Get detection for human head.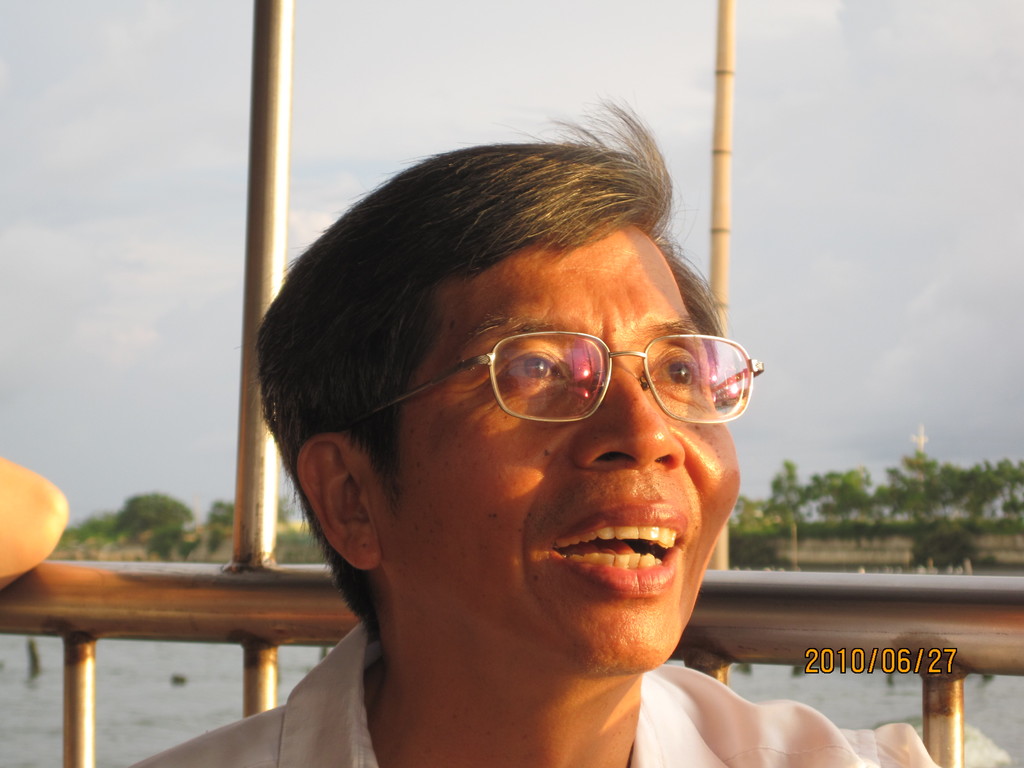
Detection: 278, 137, 745, 657.
